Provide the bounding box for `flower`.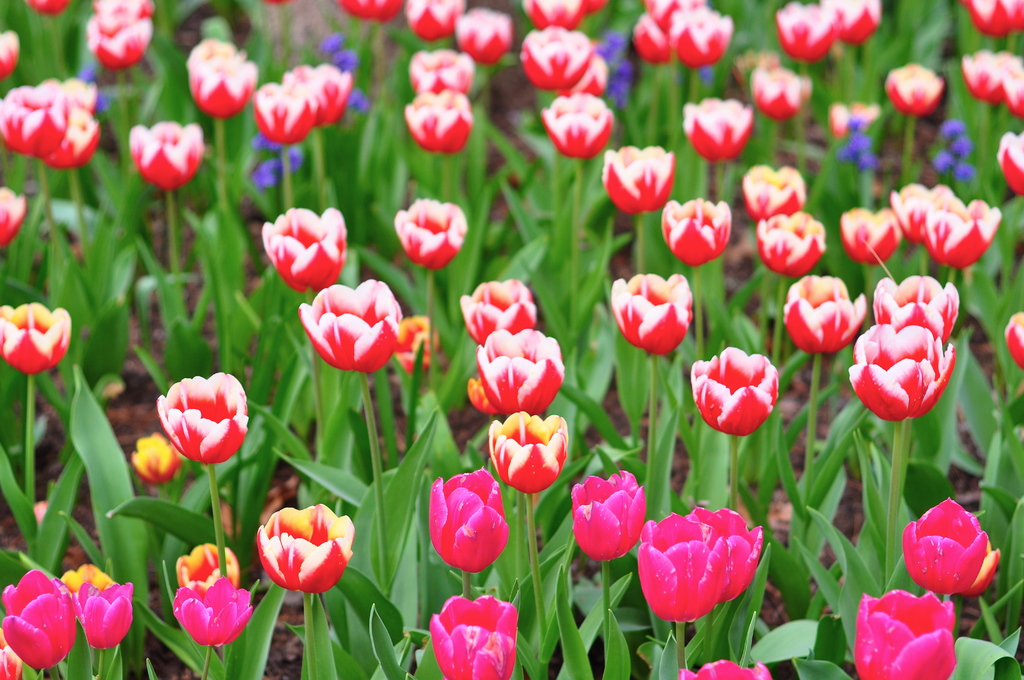
l=425, t=462, r=509, b=565.
